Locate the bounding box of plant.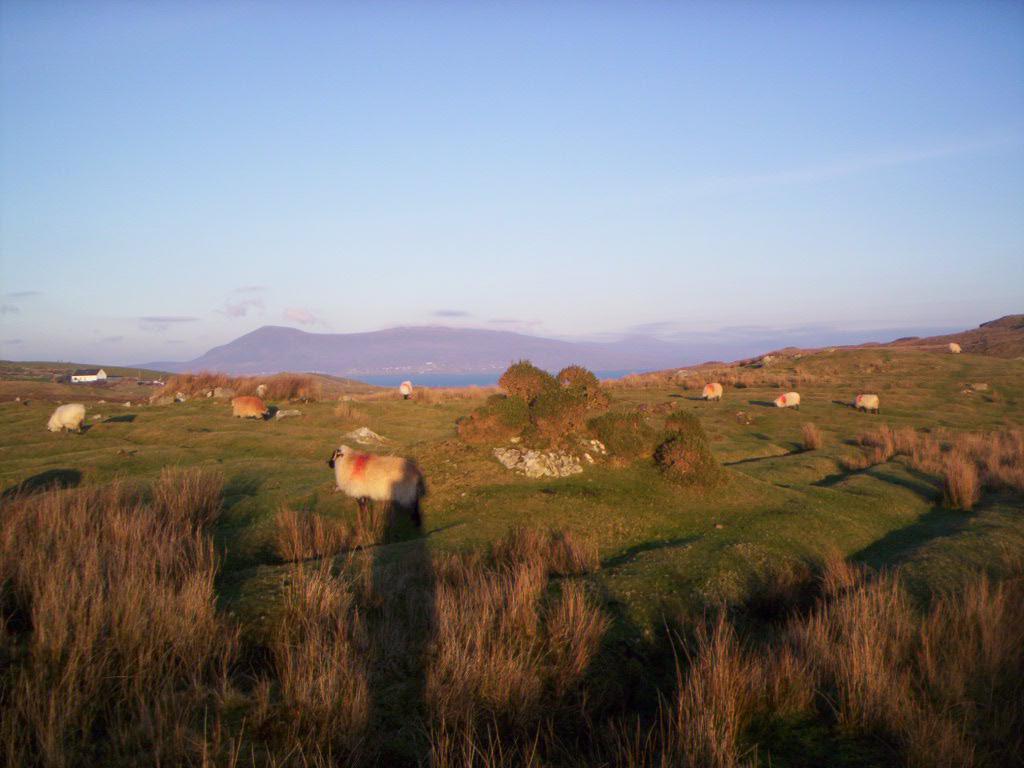
Bounding box: 653, 432, 720, 480.
